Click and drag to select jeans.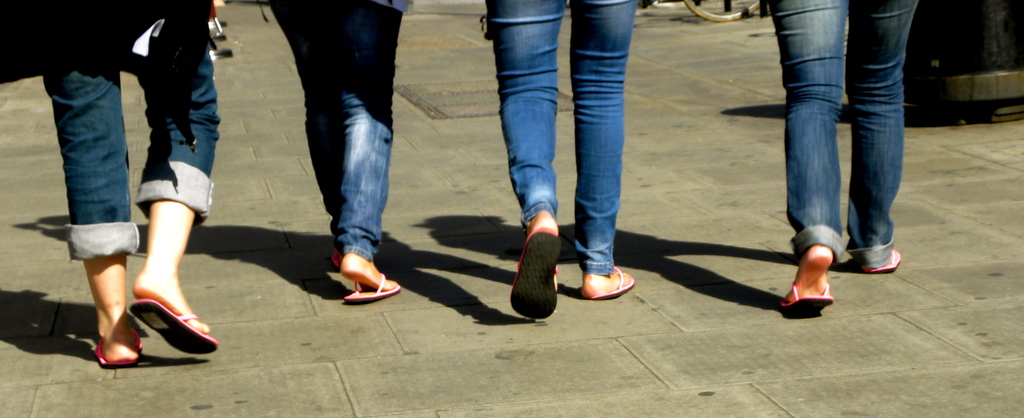
Selection: [40,26,214,259].
